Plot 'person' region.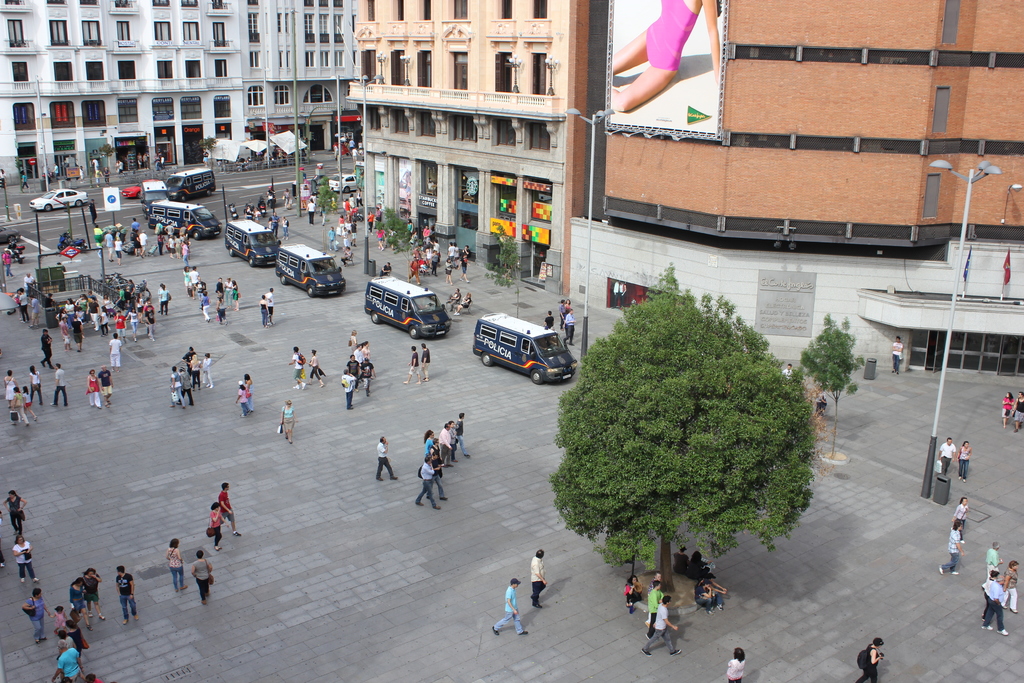
Plotted at (x1=276, y1=400, x2=295, y2=445).
